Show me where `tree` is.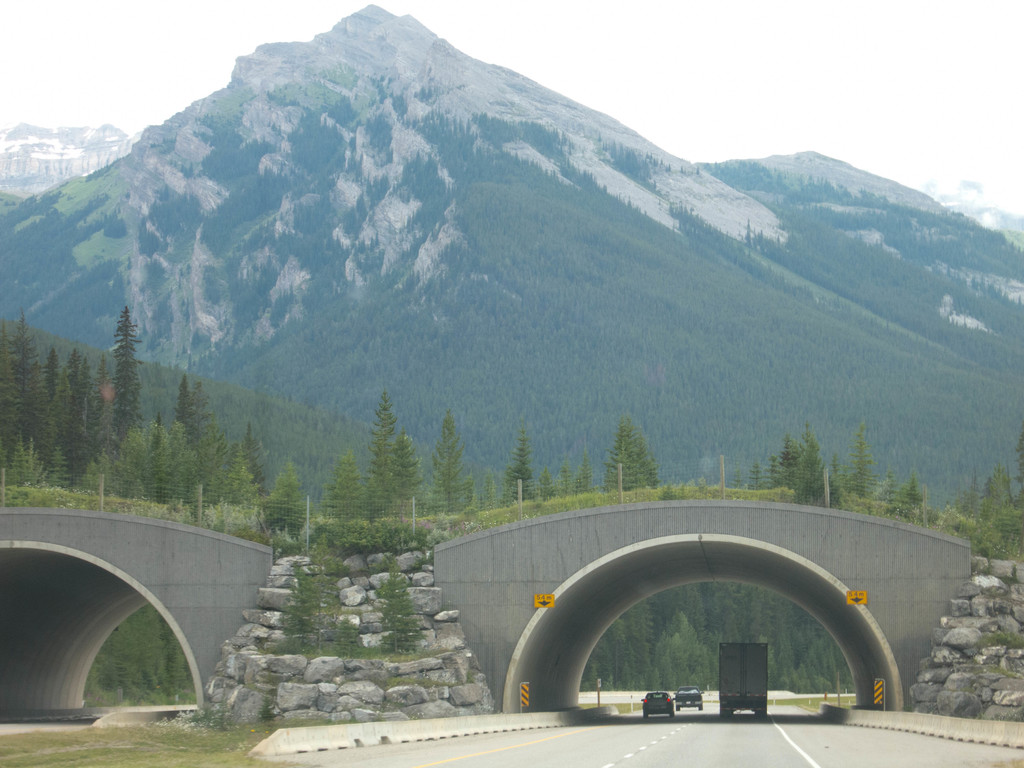
`tree` is at (259,463,314,541).
